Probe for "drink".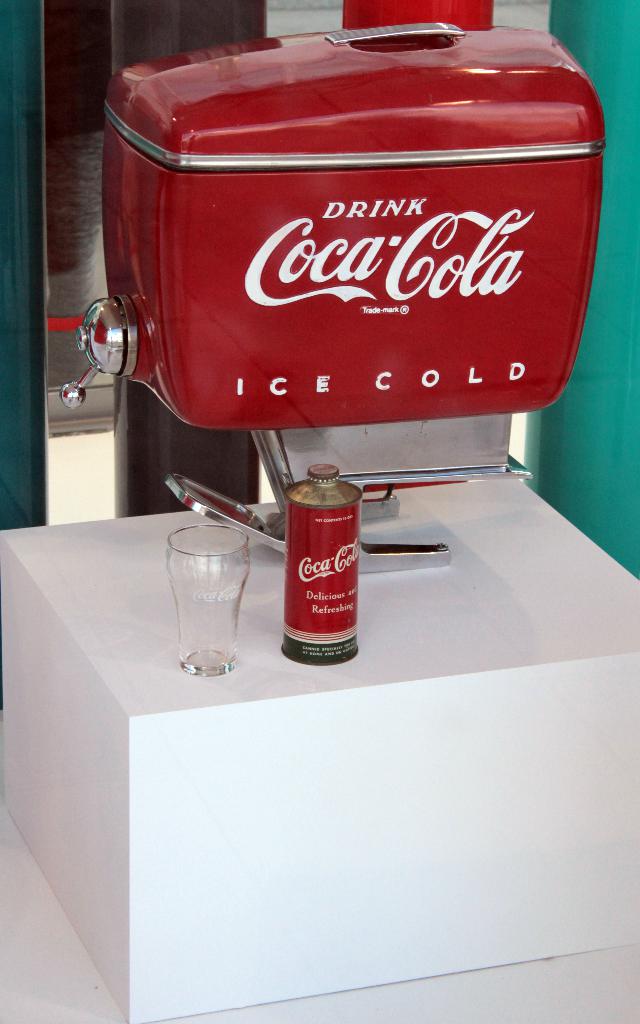
Probe result: <region>285, 464, 358, 661</region>.
